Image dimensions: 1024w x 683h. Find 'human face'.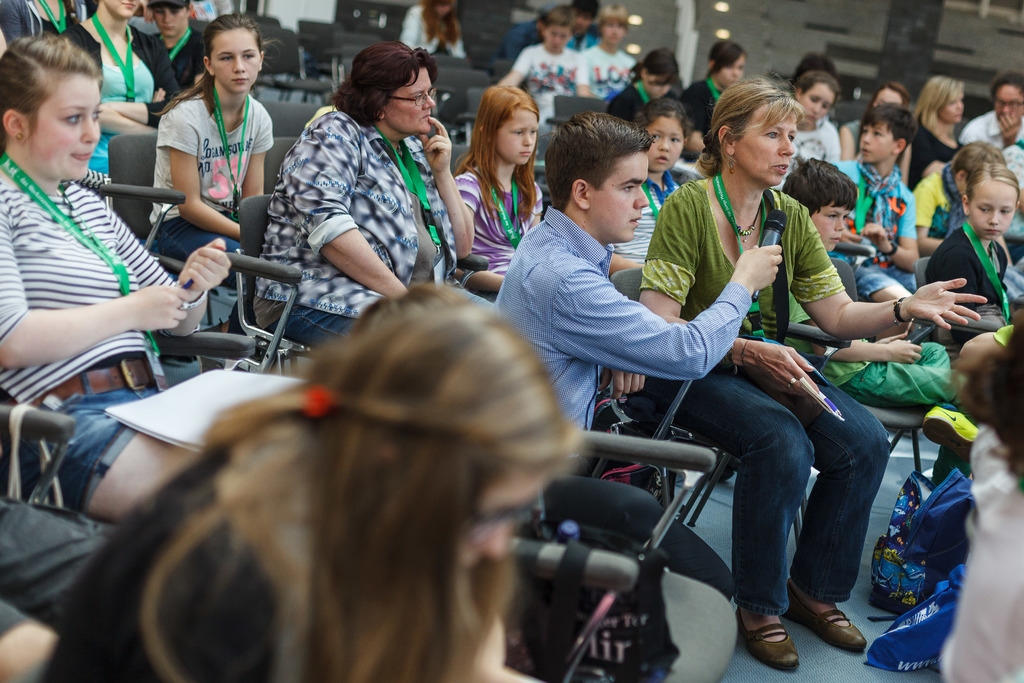
region(492, 112, 541, 165).
